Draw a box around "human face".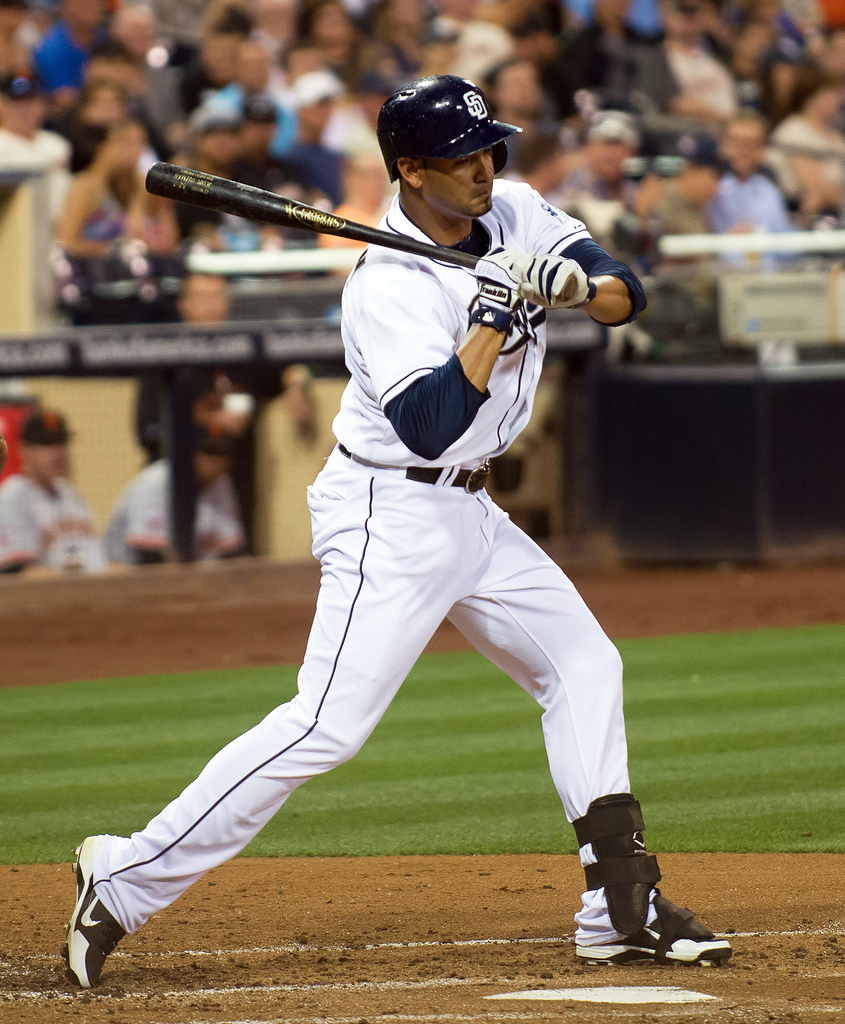
33/445/68/471.
